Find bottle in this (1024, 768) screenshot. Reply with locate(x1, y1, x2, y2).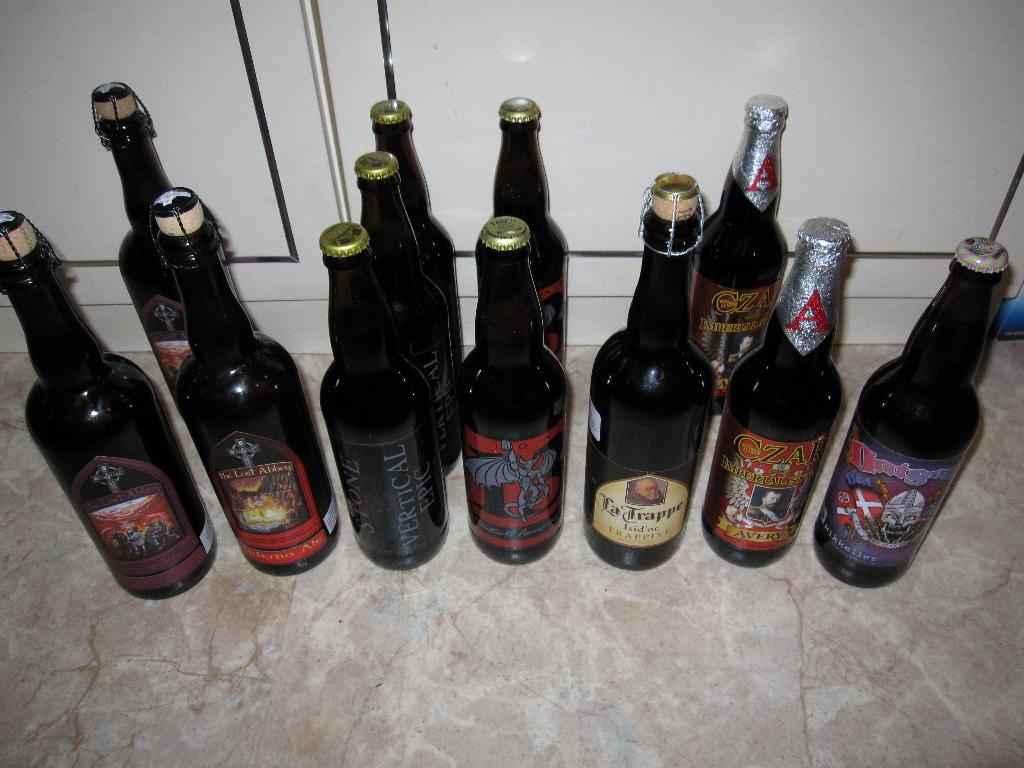
locate(149, 186, 336, 575).
